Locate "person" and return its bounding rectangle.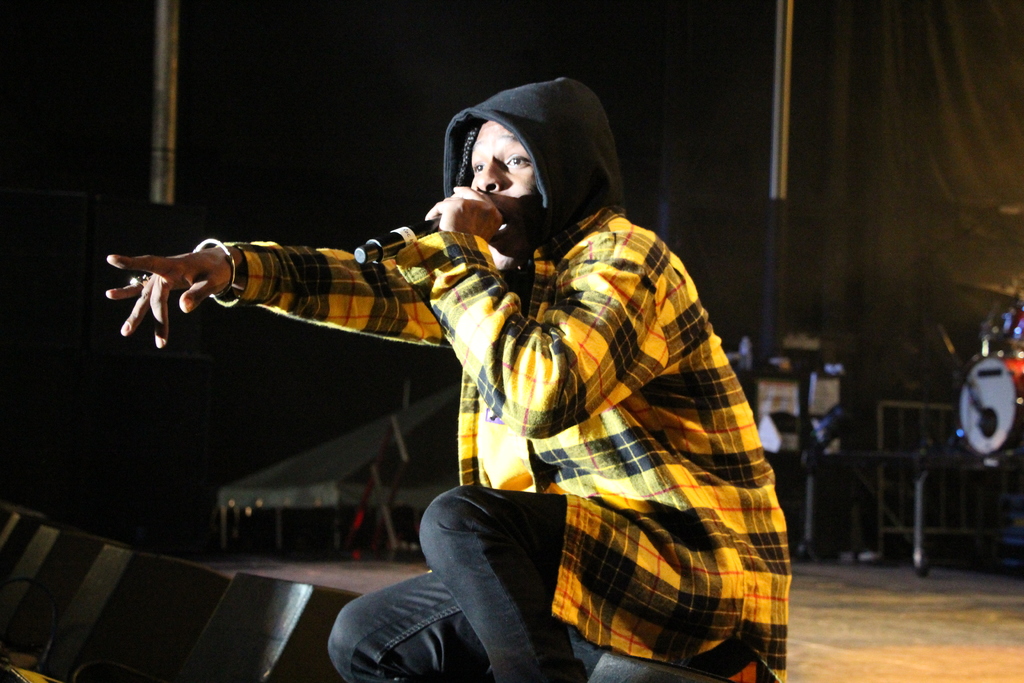
[left=103, top=71, right=791, bottom=682].
